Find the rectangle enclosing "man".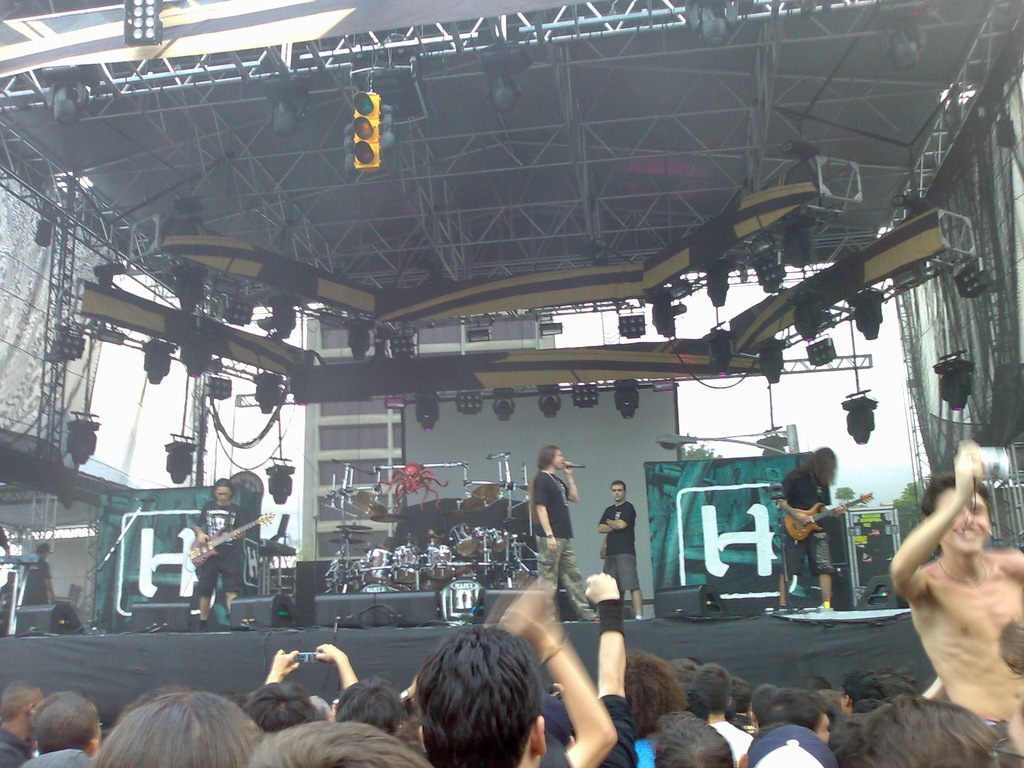
Rect(881, 436, 1023, 755).
